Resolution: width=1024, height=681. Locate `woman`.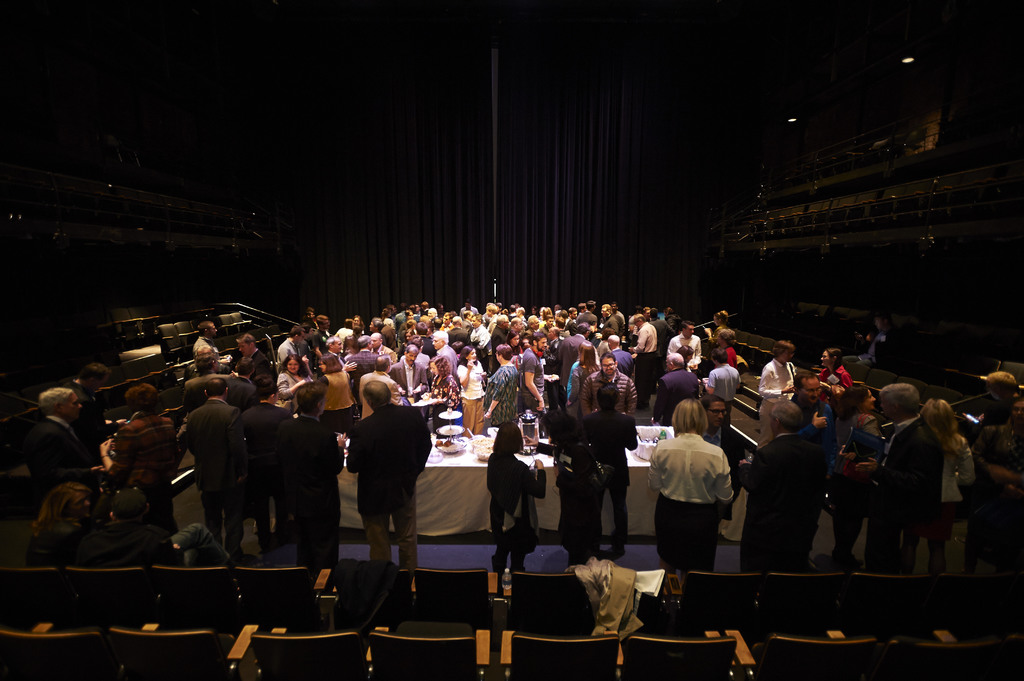
bbox(832, 383, 882, 568).
